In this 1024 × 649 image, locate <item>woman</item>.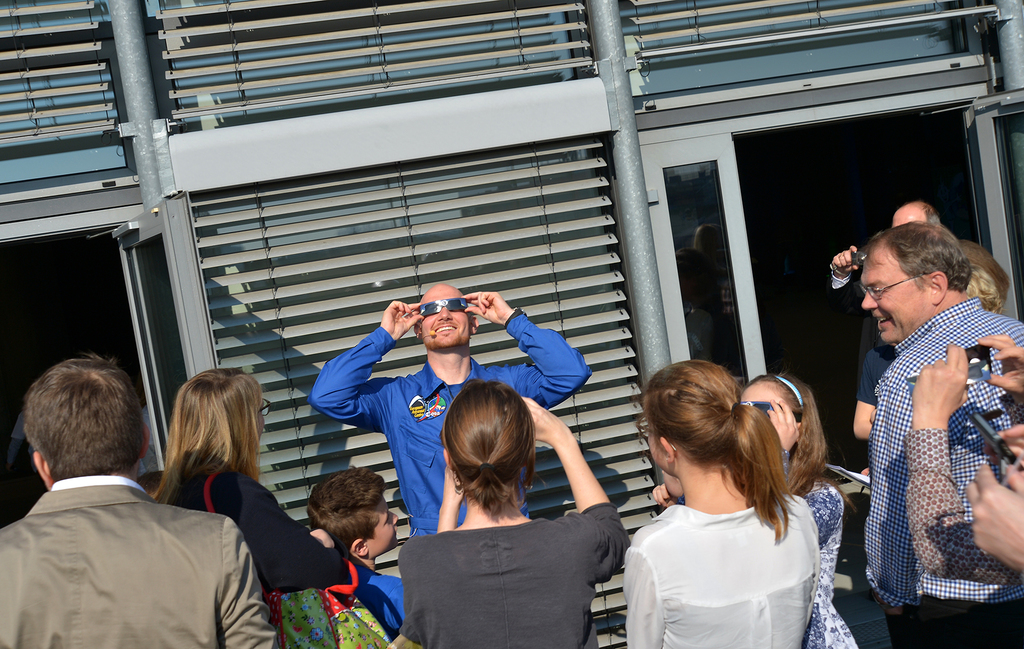
Bounding box: select_region(617, 354, 861, 648).
